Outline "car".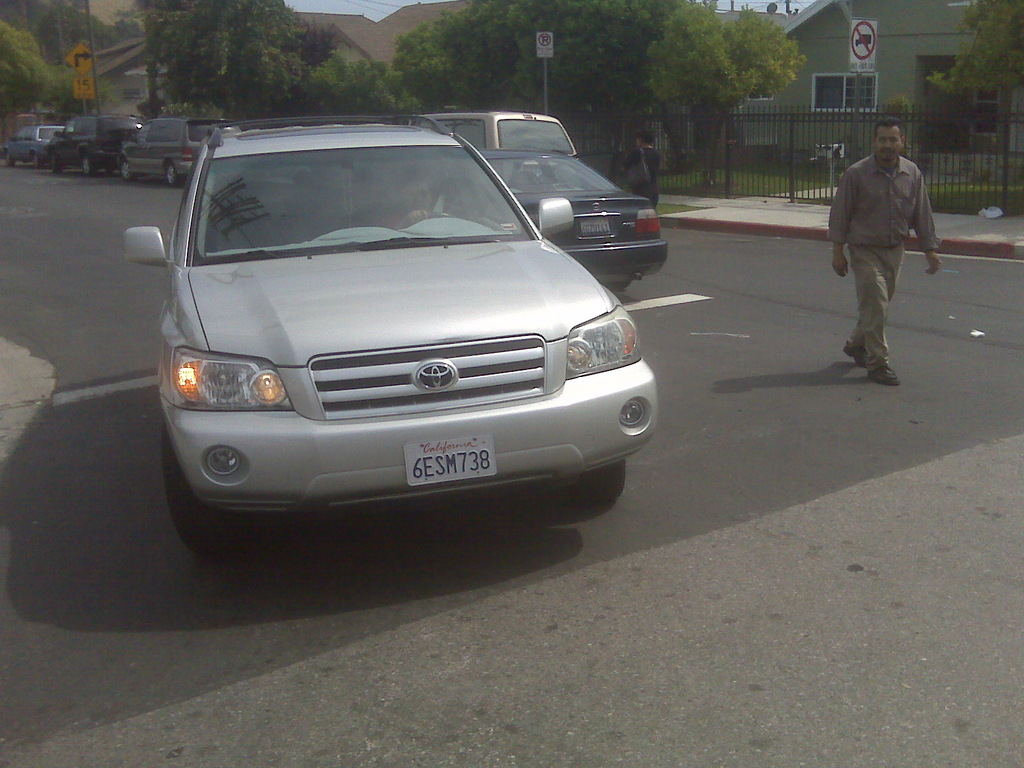
Outline: pyautogui.locateOnScreen(120, 113, 233, 177).
